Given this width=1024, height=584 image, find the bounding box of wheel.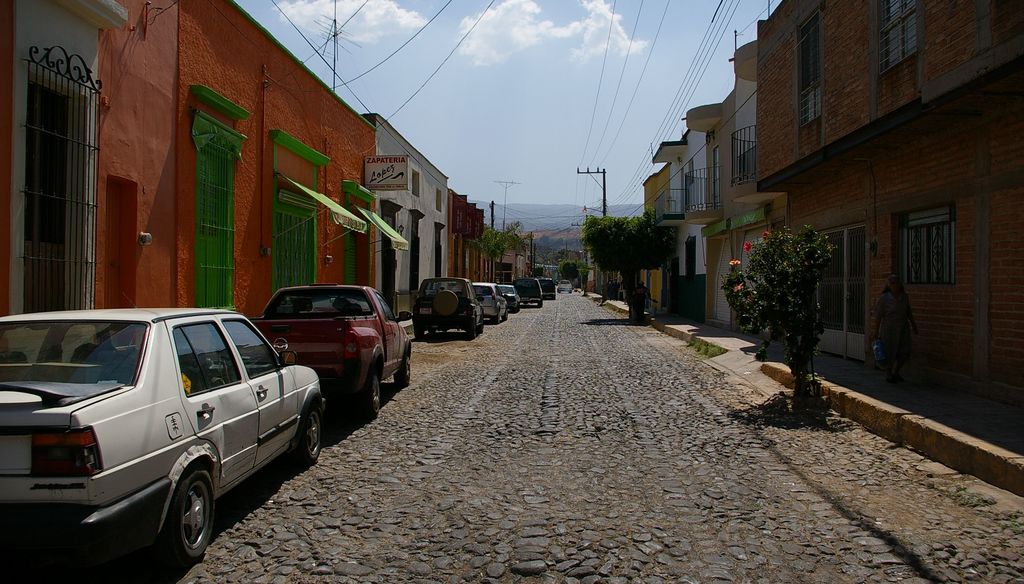
crop(396, 352, 409, 385).
